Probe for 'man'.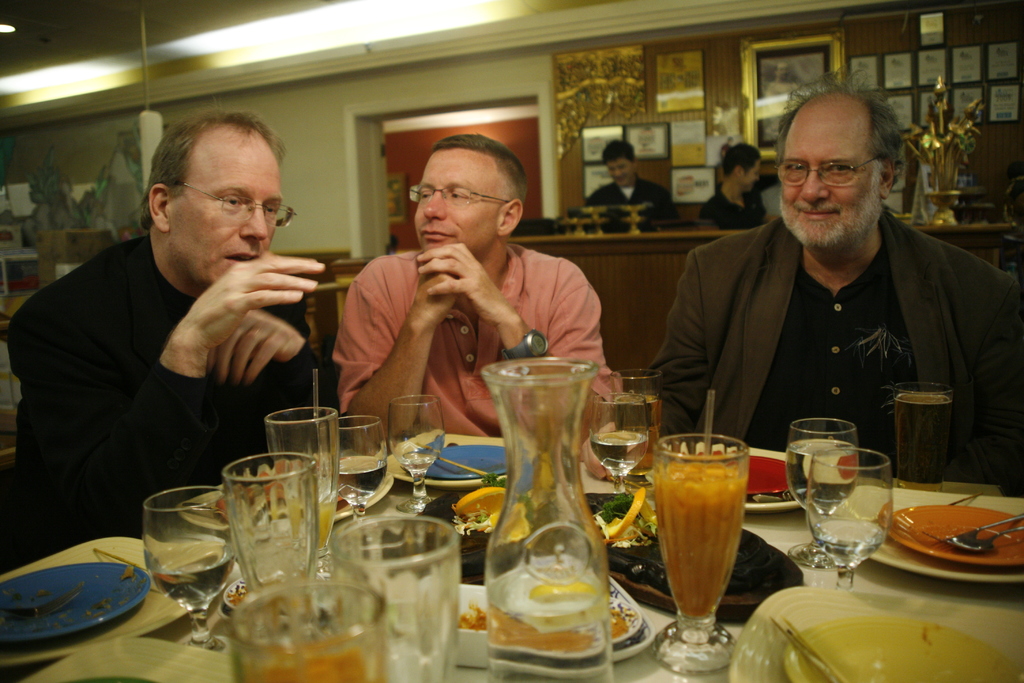
Probe result: Rect(636, 77, 1023, 500).
